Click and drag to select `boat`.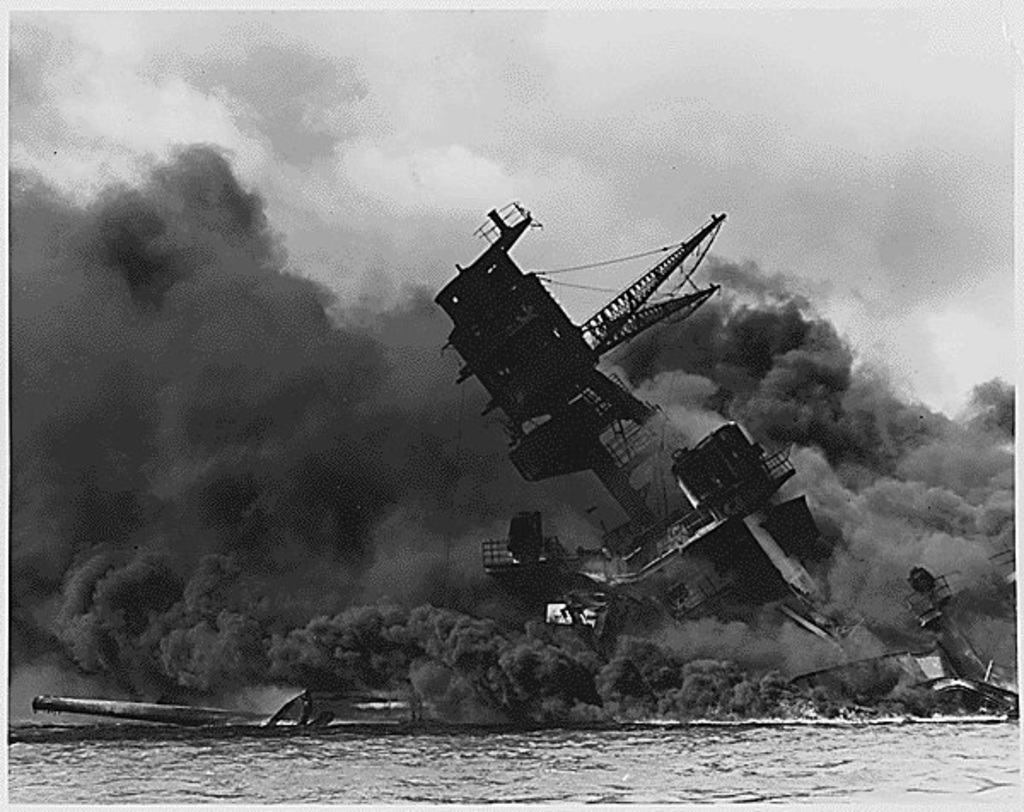
Selection: bbox=(483, 189, 826, 624).
